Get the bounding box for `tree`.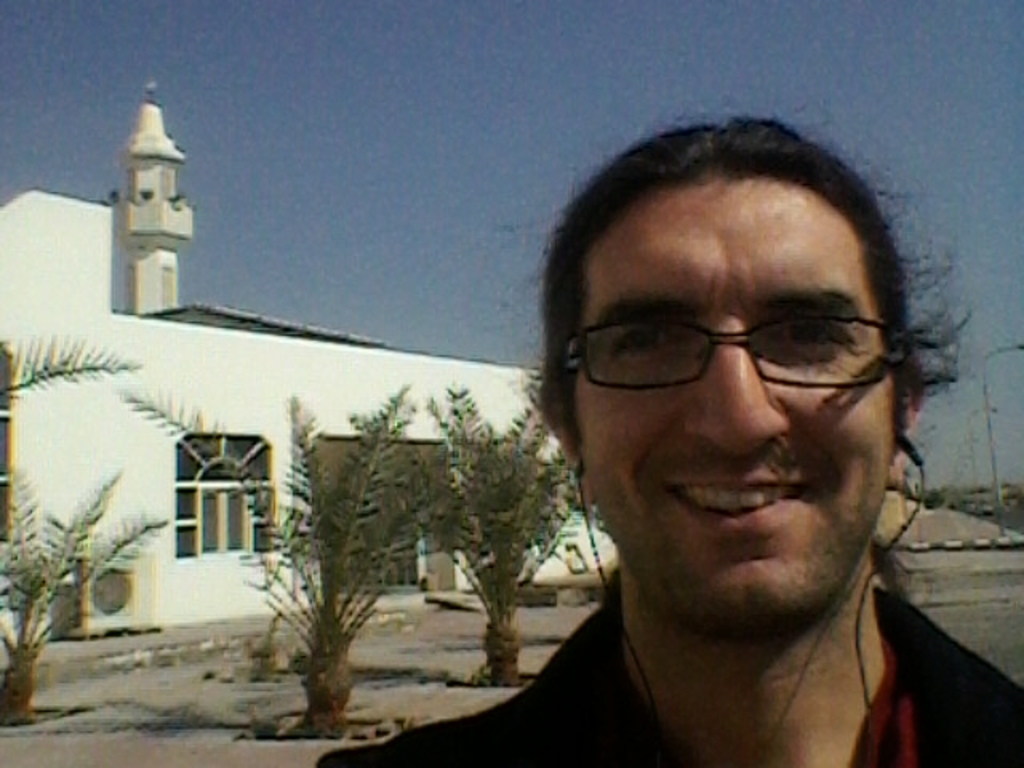
detection(387, 378, 576, 696).
